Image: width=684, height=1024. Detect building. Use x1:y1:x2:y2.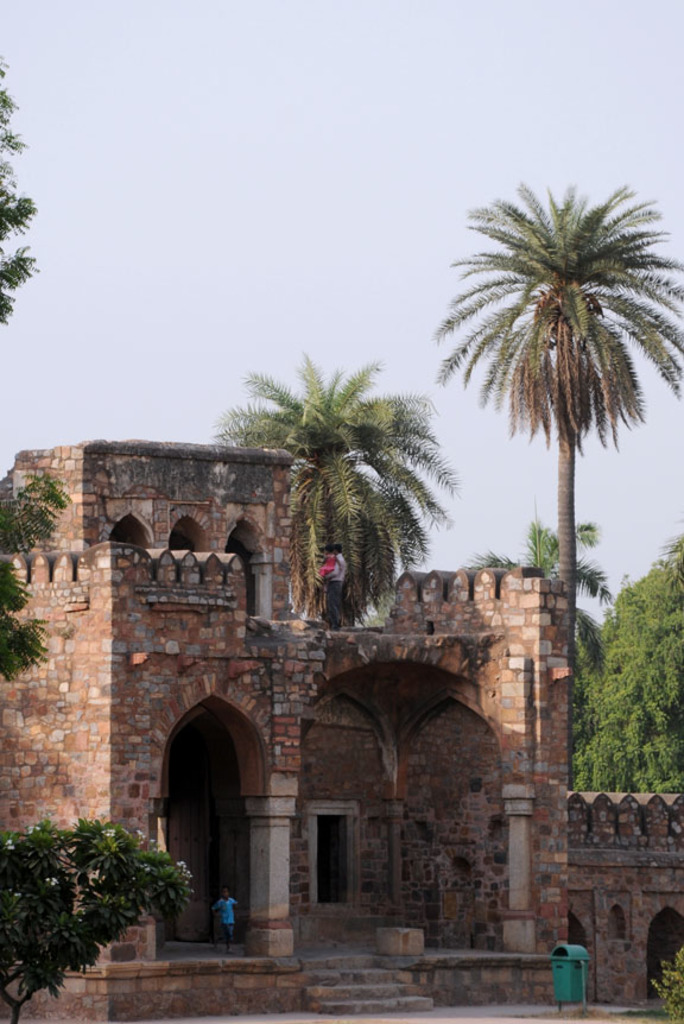
0:438:569:1023.
